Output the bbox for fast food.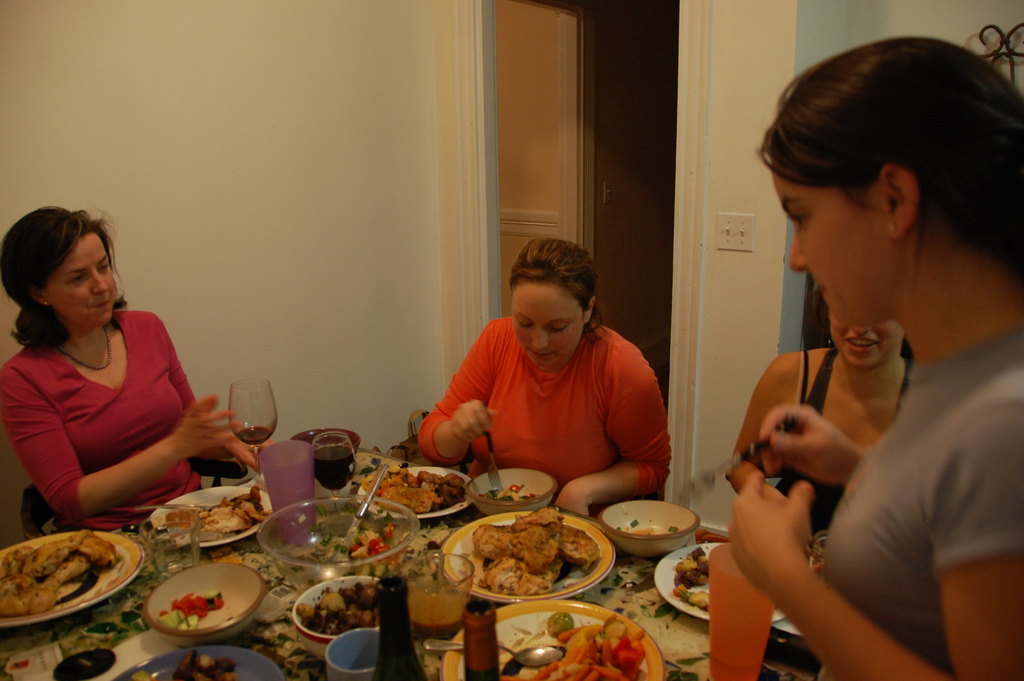
(556,518,606,569).
